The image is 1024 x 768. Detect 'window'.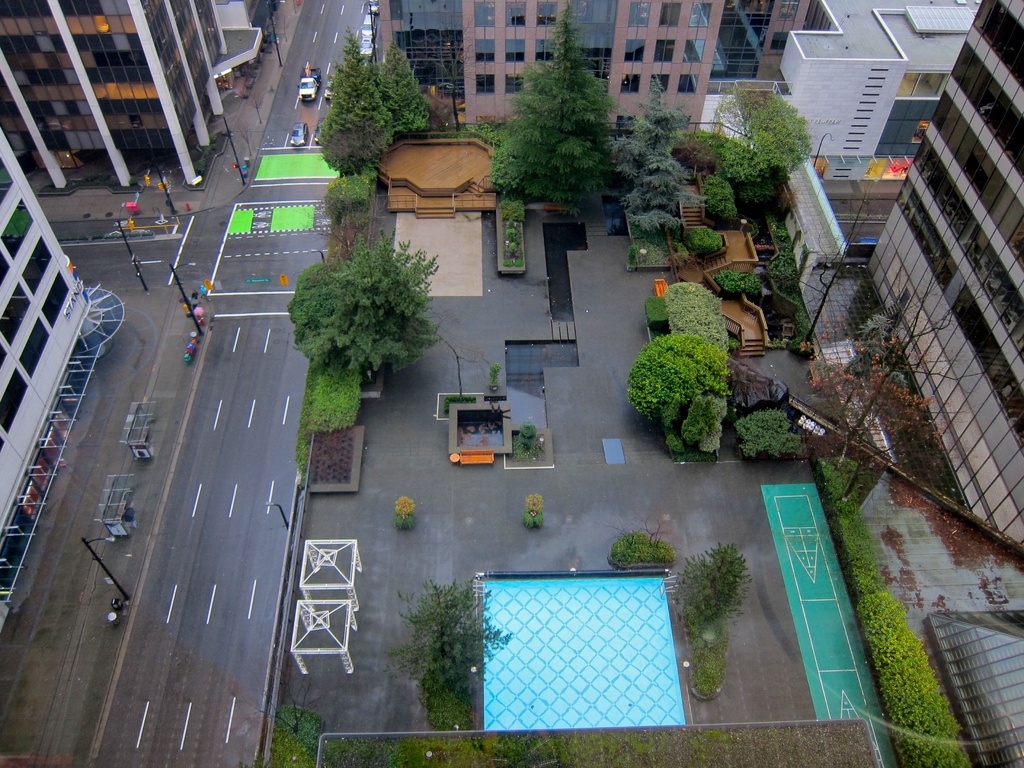
Detection: <region>502, 0, 529, 25</region>.
